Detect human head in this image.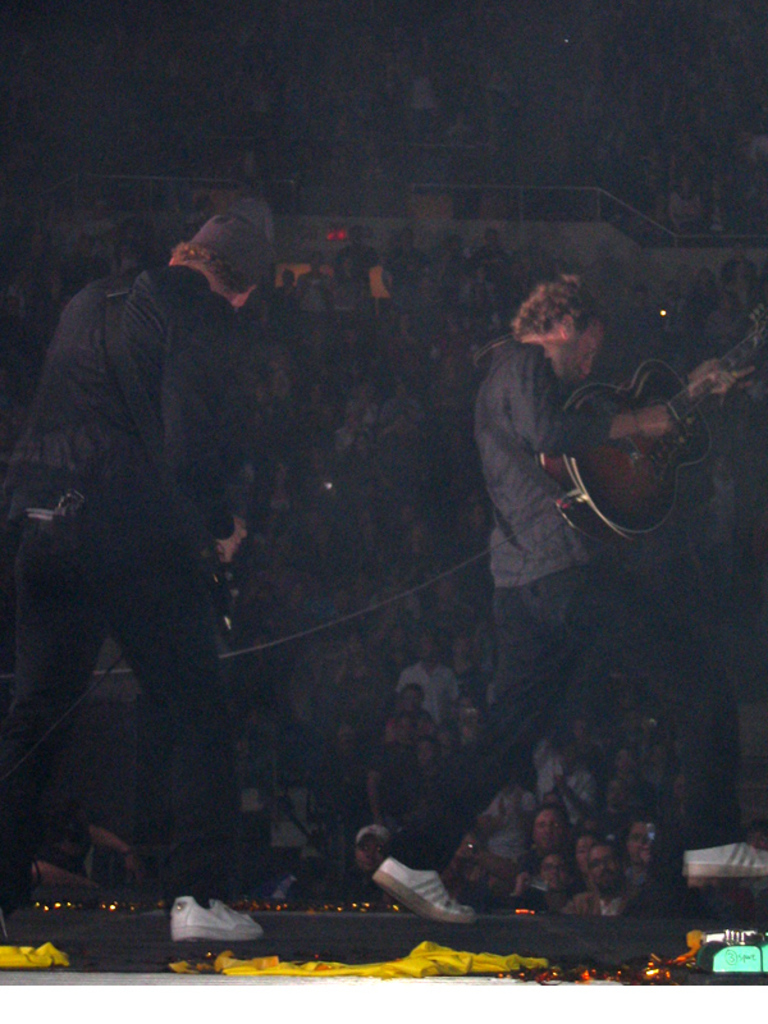
Detection: select_region(164, 211, 276, 319).
